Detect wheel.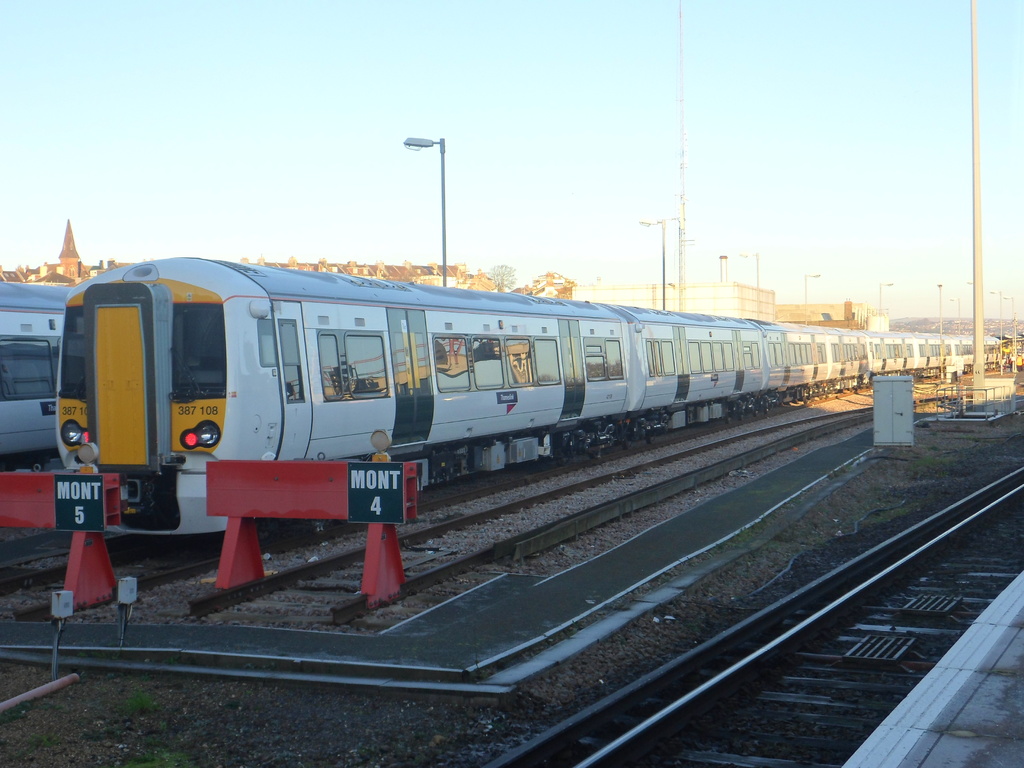
Detected at rect(724, 410, 732, 424).
